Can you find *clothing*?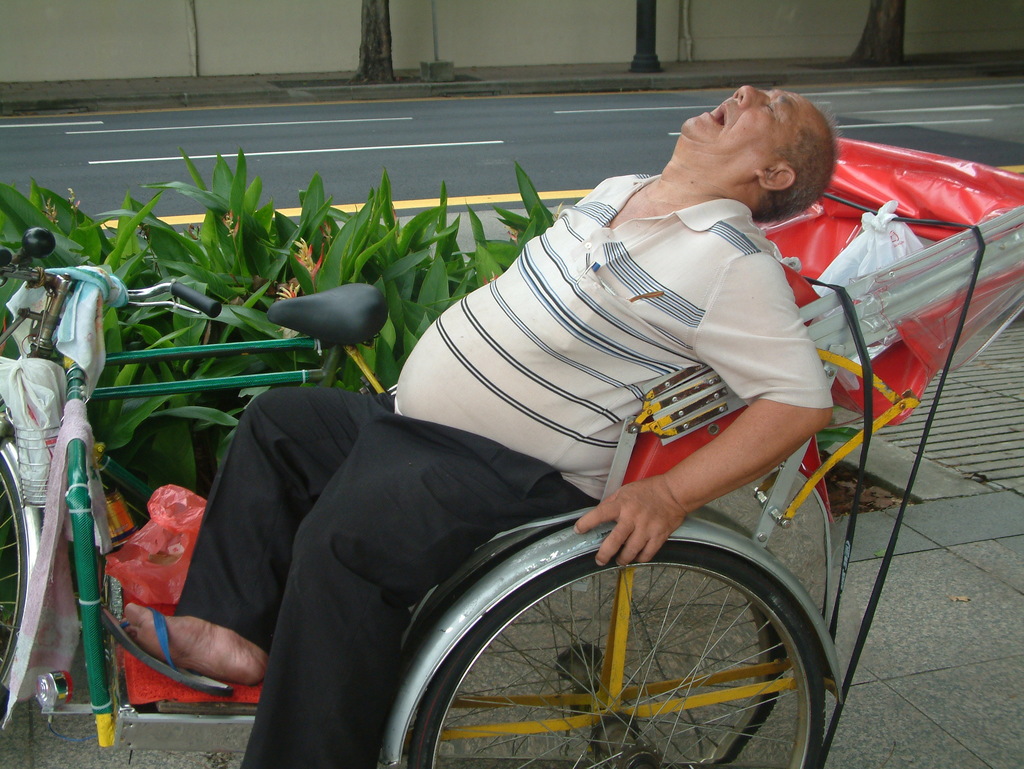
Yes, bounding box: 175,94,884,768.
